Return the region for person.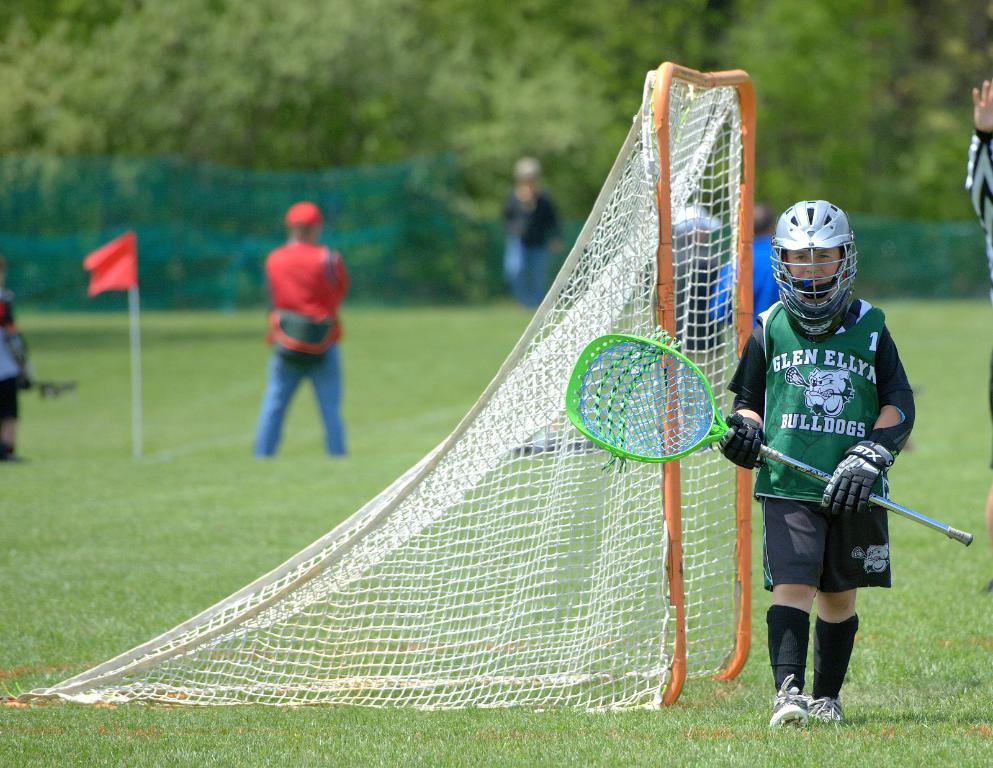
select_region(254, 201, 348, 458).
